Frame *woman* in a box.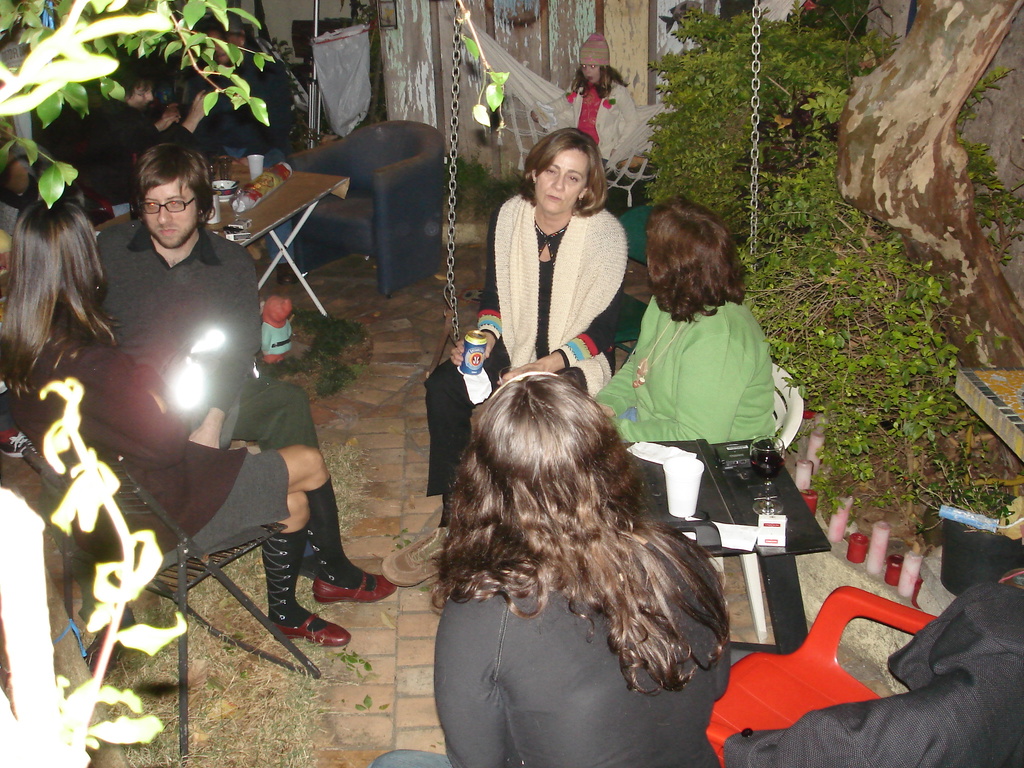
pyautogui.locateOnScreen(592, 197, 776, 442).
